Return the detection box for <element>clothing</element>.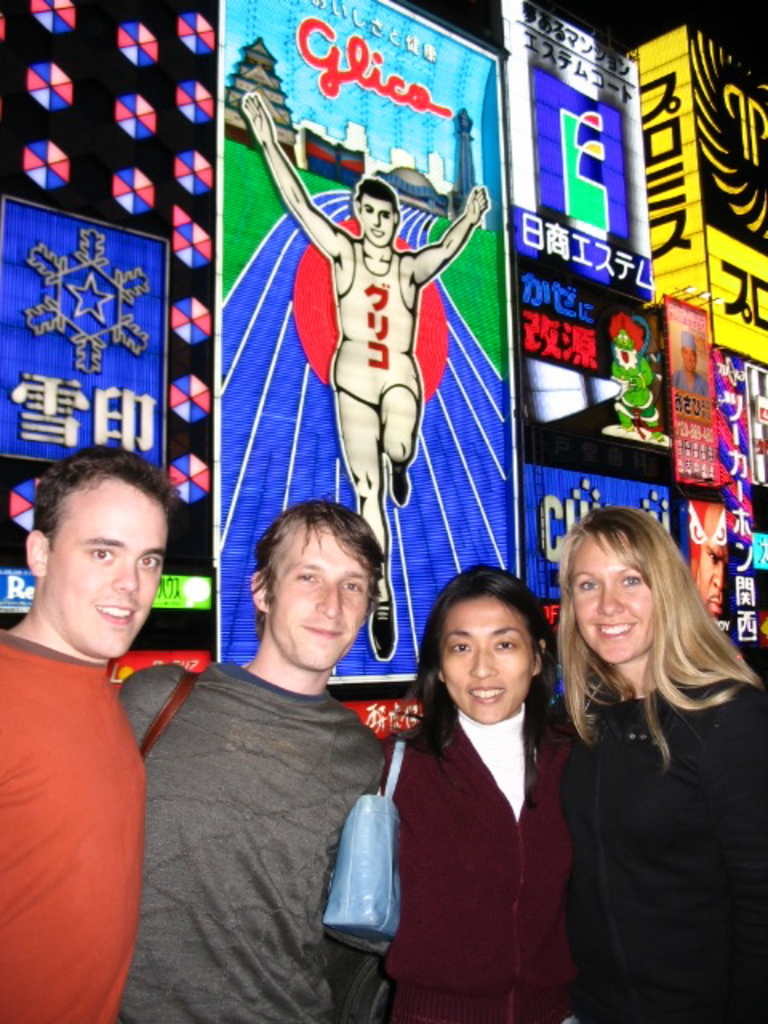
BBox(114, 653, 392, 1022).
